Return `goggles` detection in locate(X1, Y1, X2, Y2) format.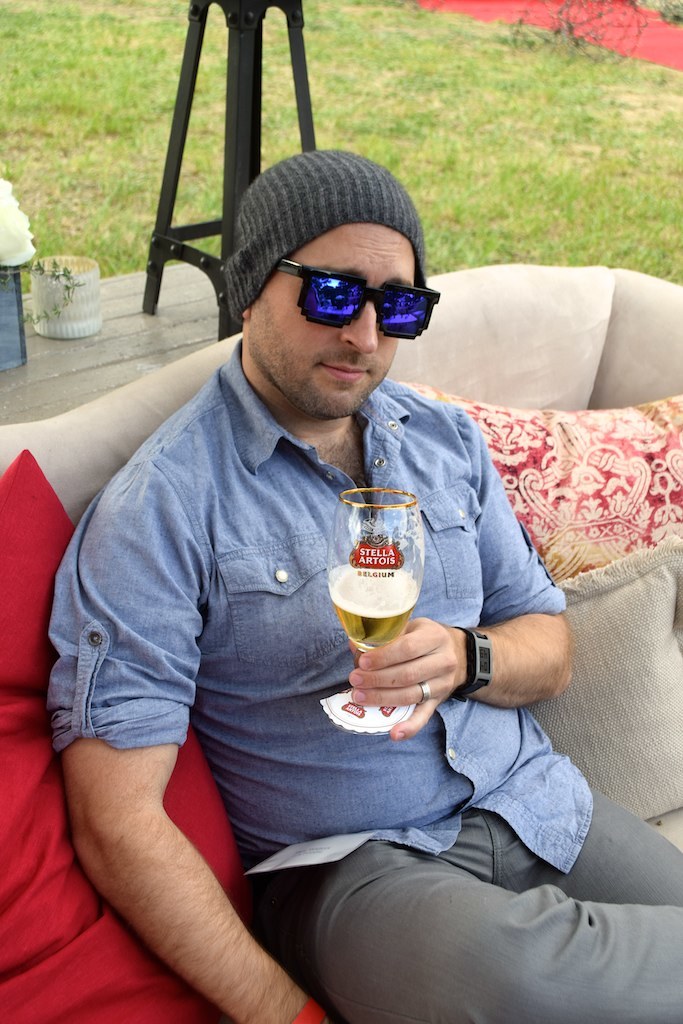
locate(253, 250, 441, 329).
